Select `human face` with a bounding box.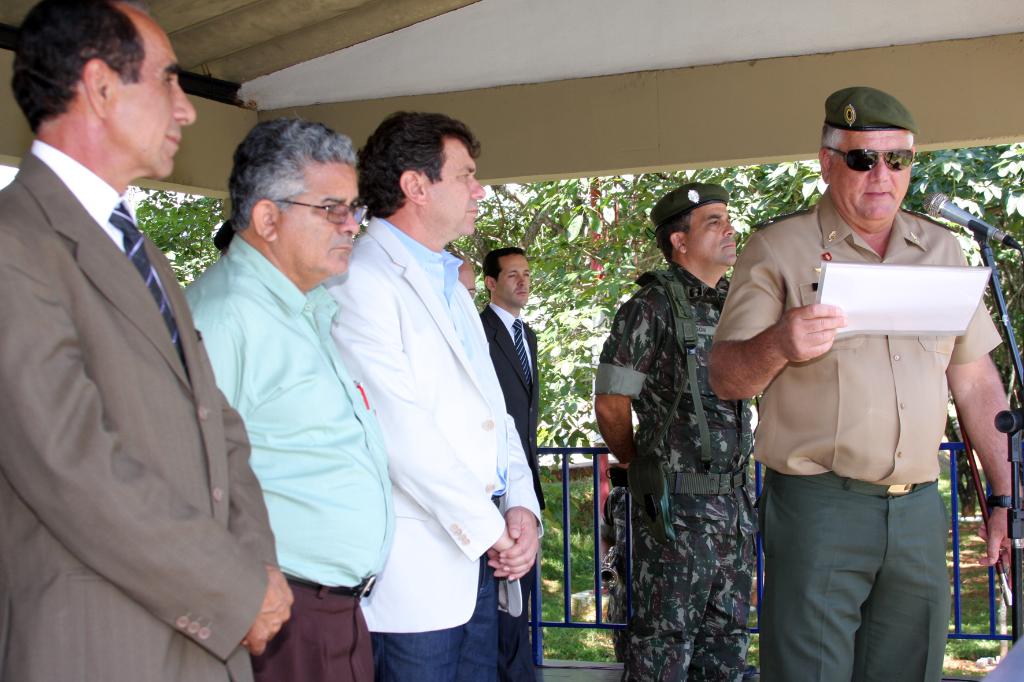
locate(424, 137, 486, 235).
